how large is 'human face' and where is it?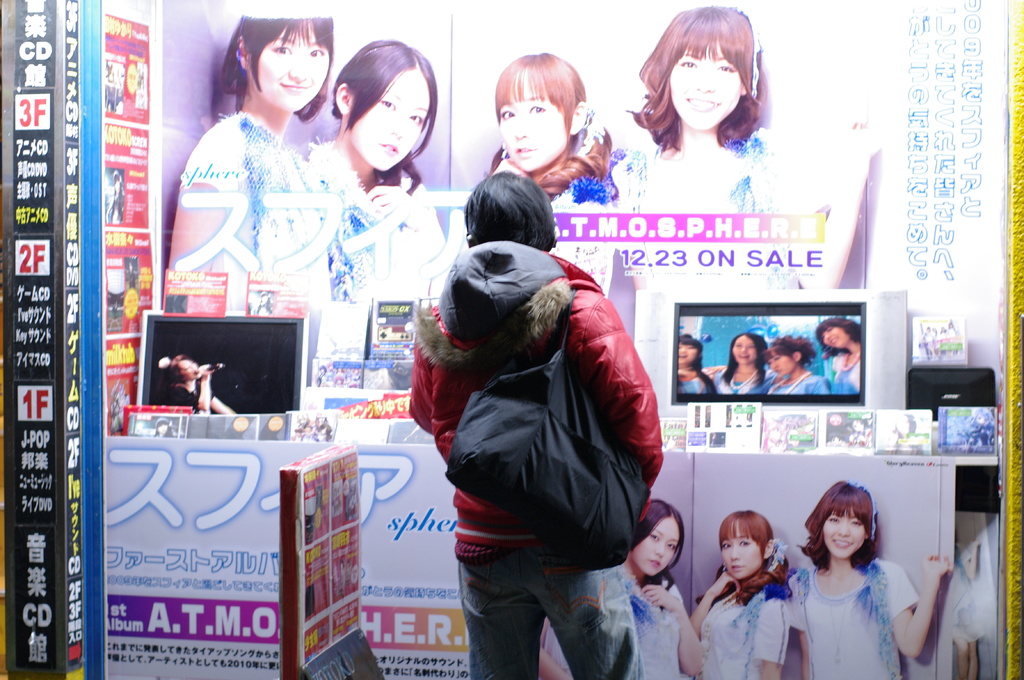
Bounding box: box=[669, 42, 742, 132].
